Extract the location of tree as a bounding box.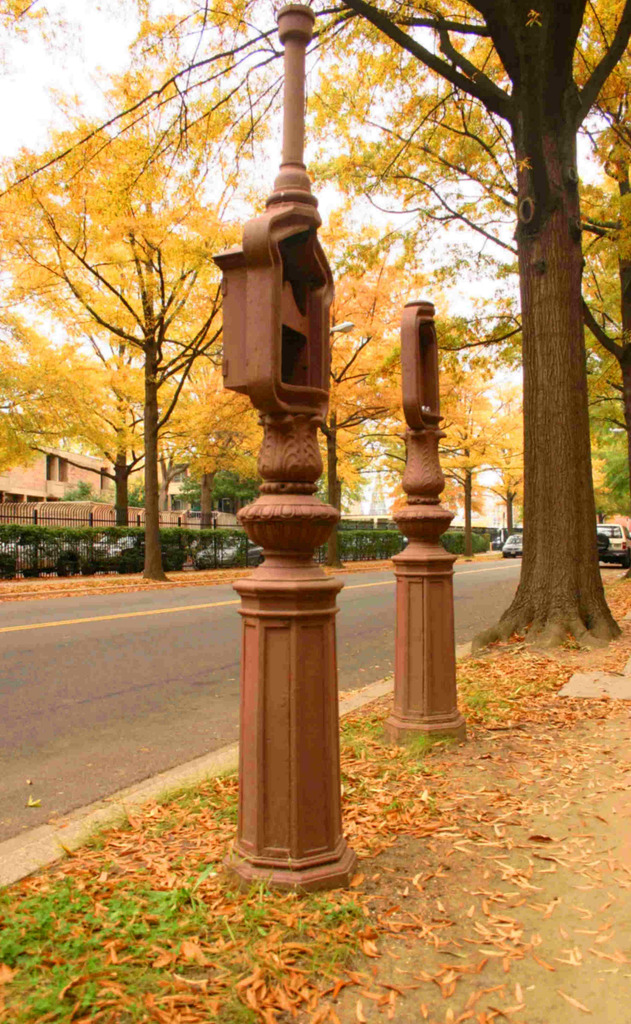
<box>12,49,325,625</box>.
